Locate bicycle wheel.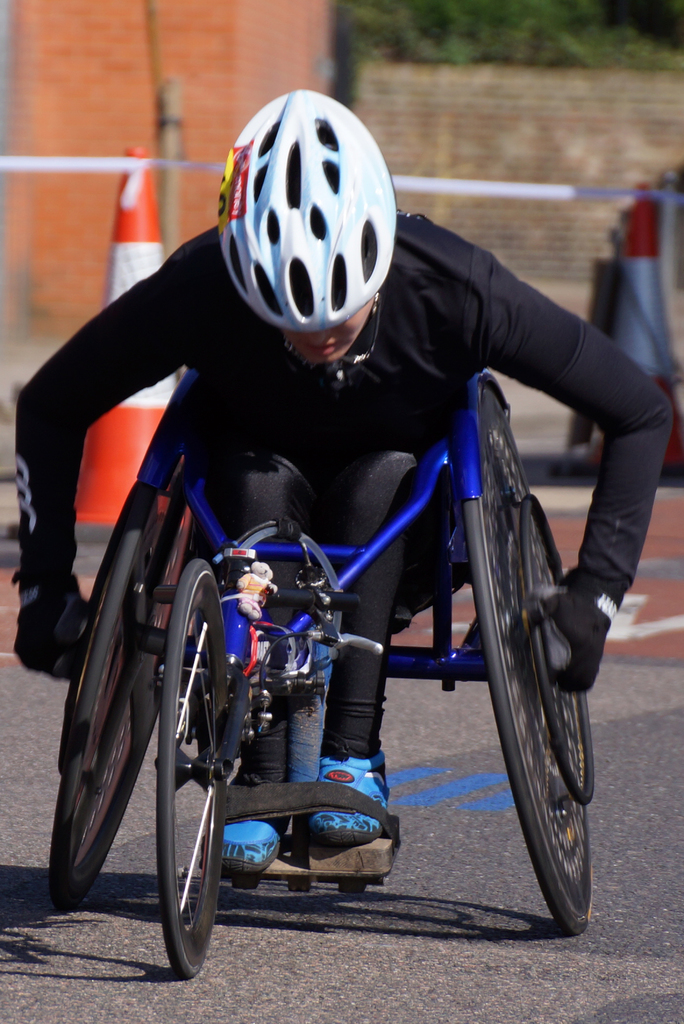
Bounding box: crop(47, 449, 219, 896).
